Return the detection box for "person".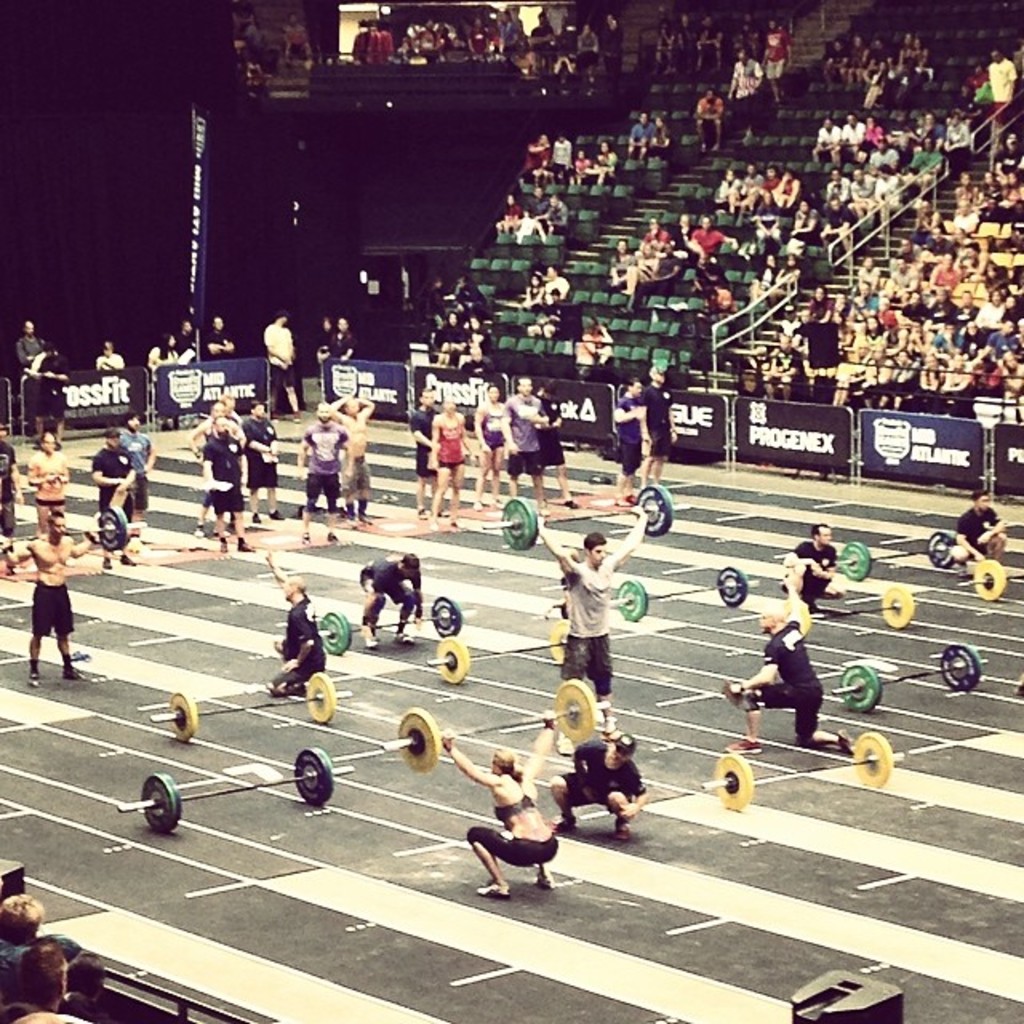
BBox(406, 392, 446, 515).
